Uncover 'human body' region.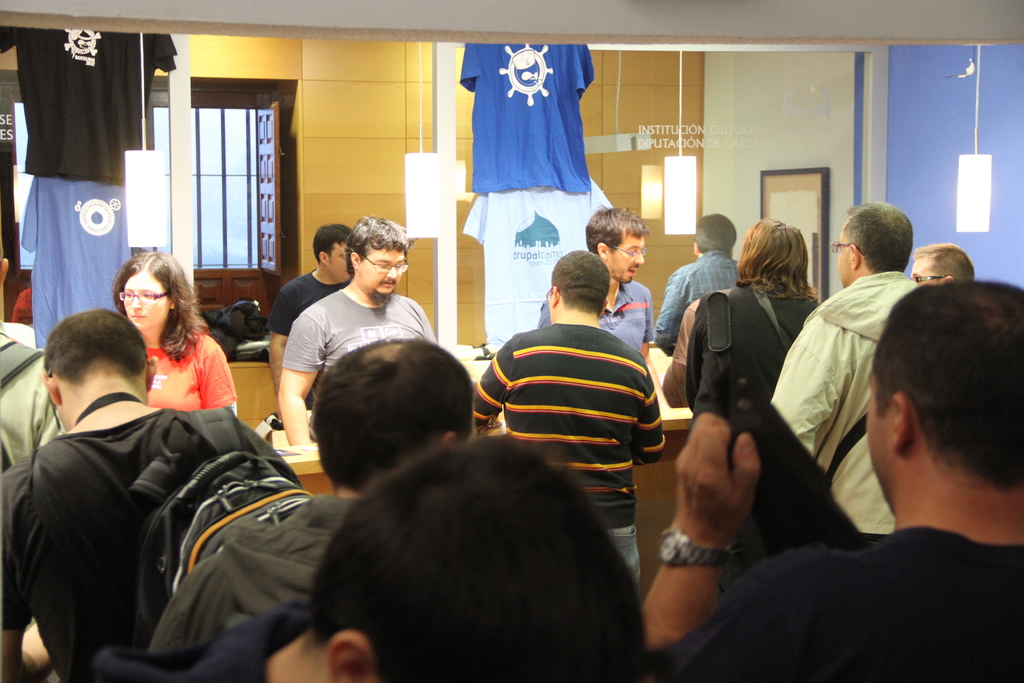
Uncovered: [left=268, top=218, right=356, bottom=407].
